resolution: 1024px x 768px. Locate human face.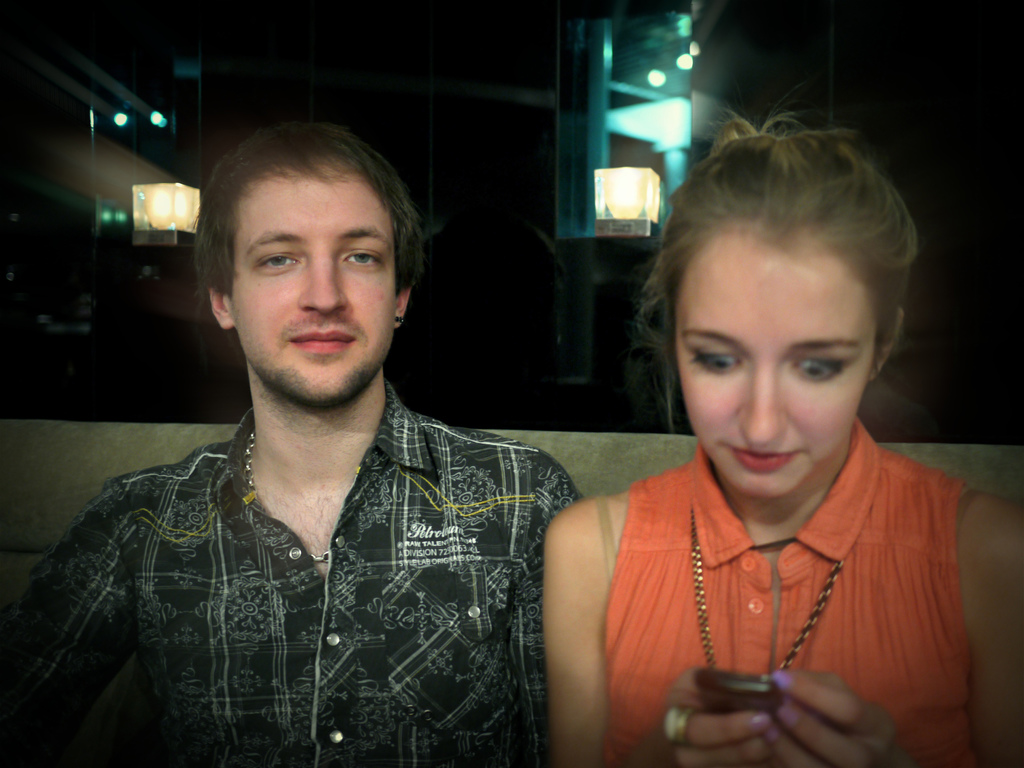
left=674, top=224, right=880, bottom=503.
